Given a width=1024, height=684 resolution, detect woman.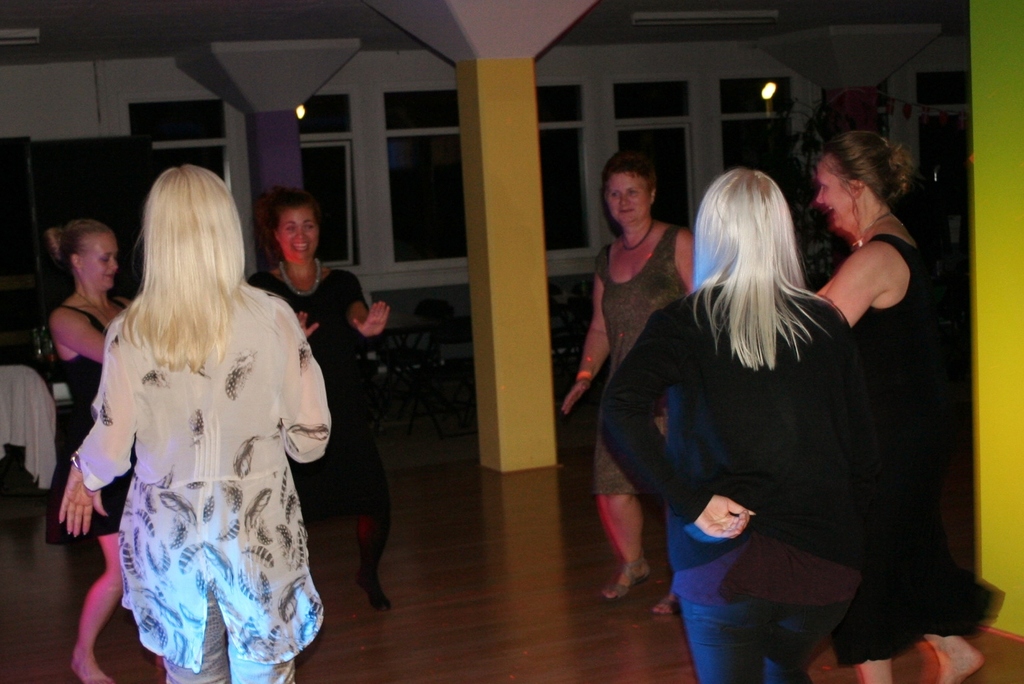
select_region(563, 149, 701, 621).
